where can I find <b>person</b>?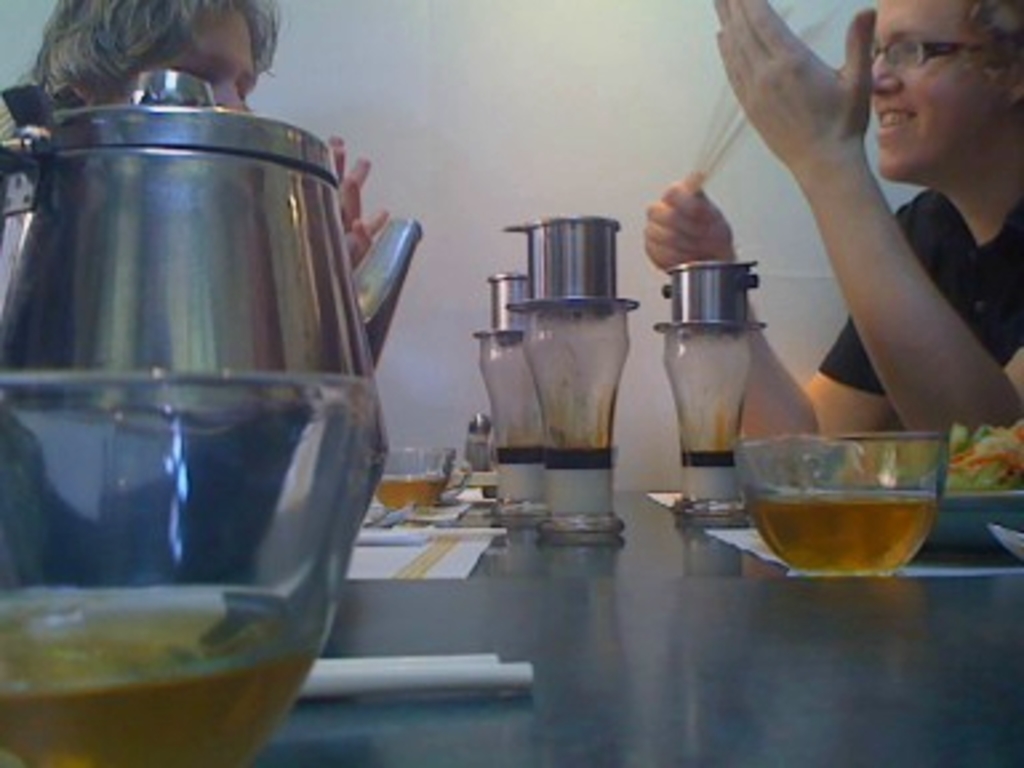
You can find it at BBox(643, 0, 1021, 432).
